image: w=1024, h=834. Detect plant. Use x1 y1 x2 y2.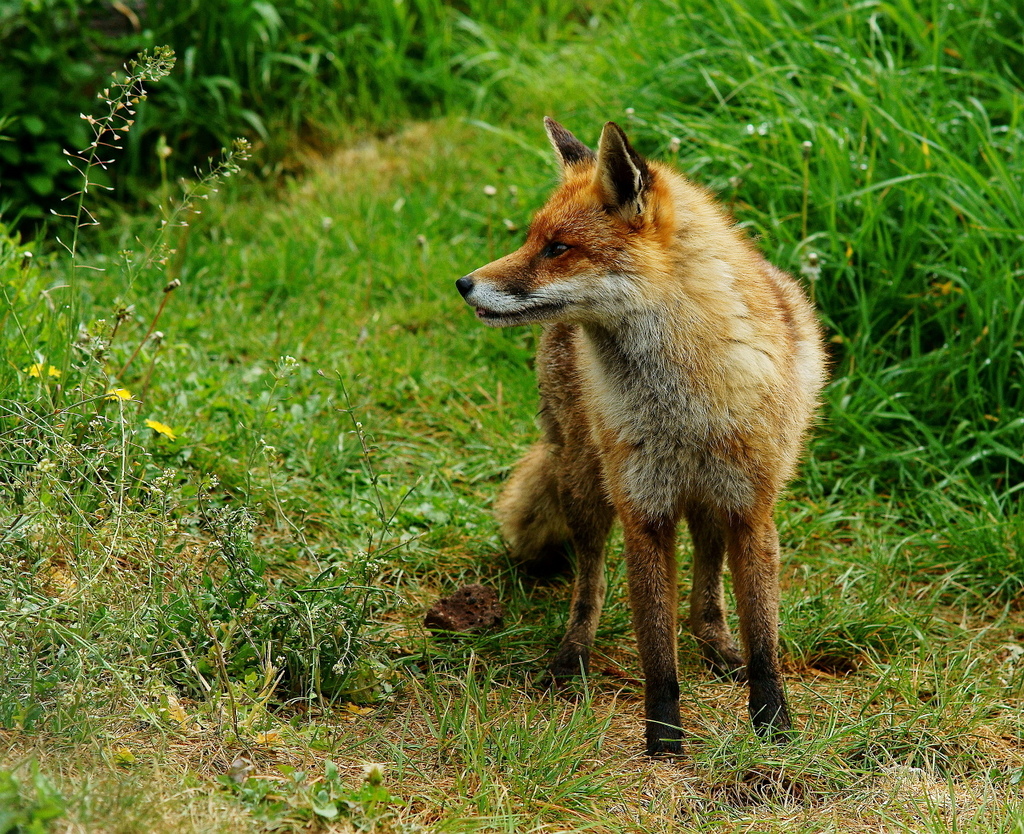
0 47 258 694.
